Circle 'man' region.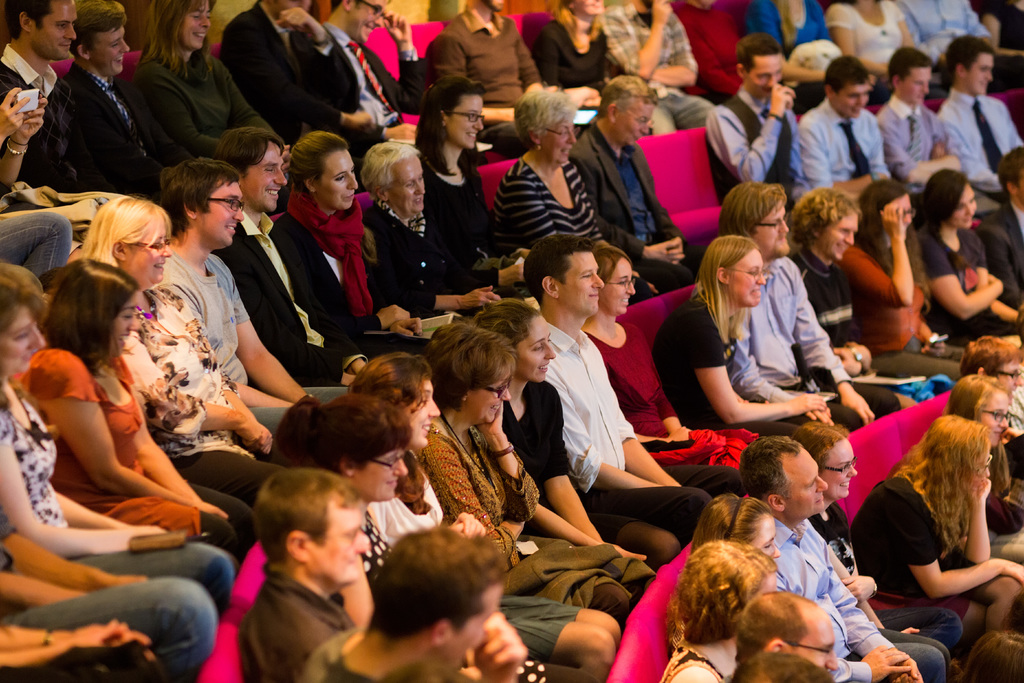
Region: {"left": 720, "top": 588, "right": 840, "bottom": 682}.
